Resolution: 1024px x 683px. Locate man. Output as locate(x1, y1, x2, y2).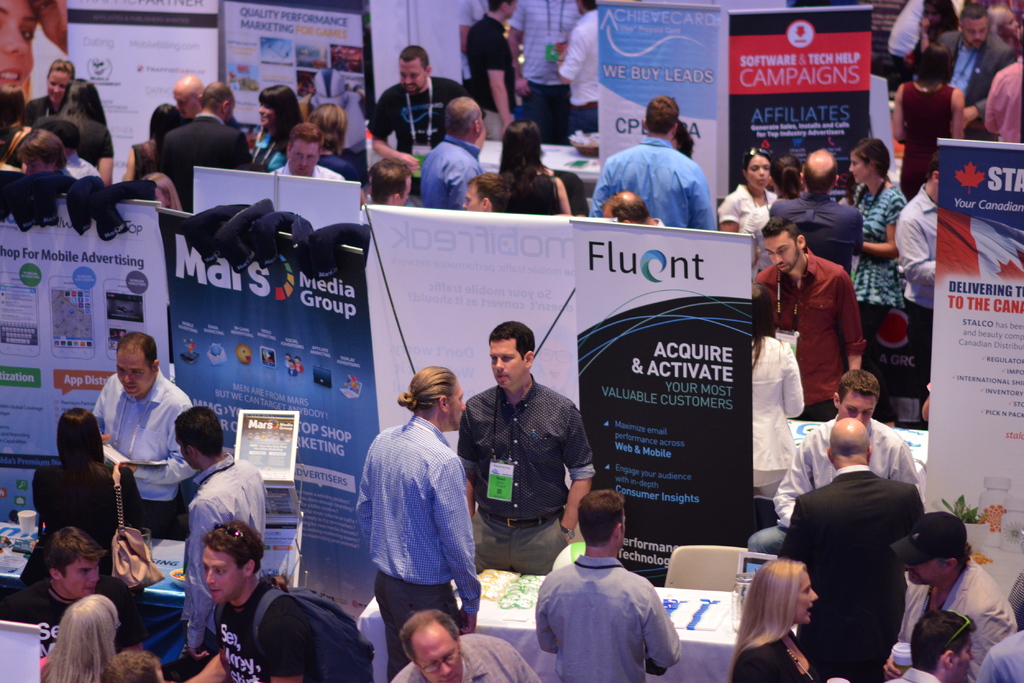
locate(769, 147, 865, 278).
